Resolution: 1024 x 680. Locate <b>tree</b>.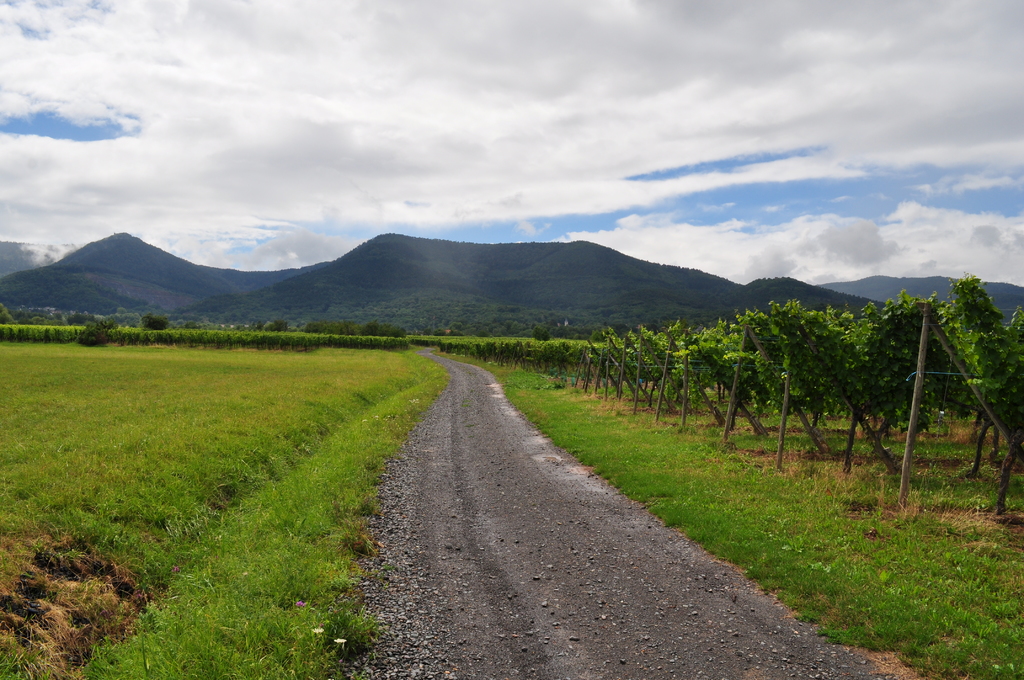
select_region(76, 320, 109, 345).
